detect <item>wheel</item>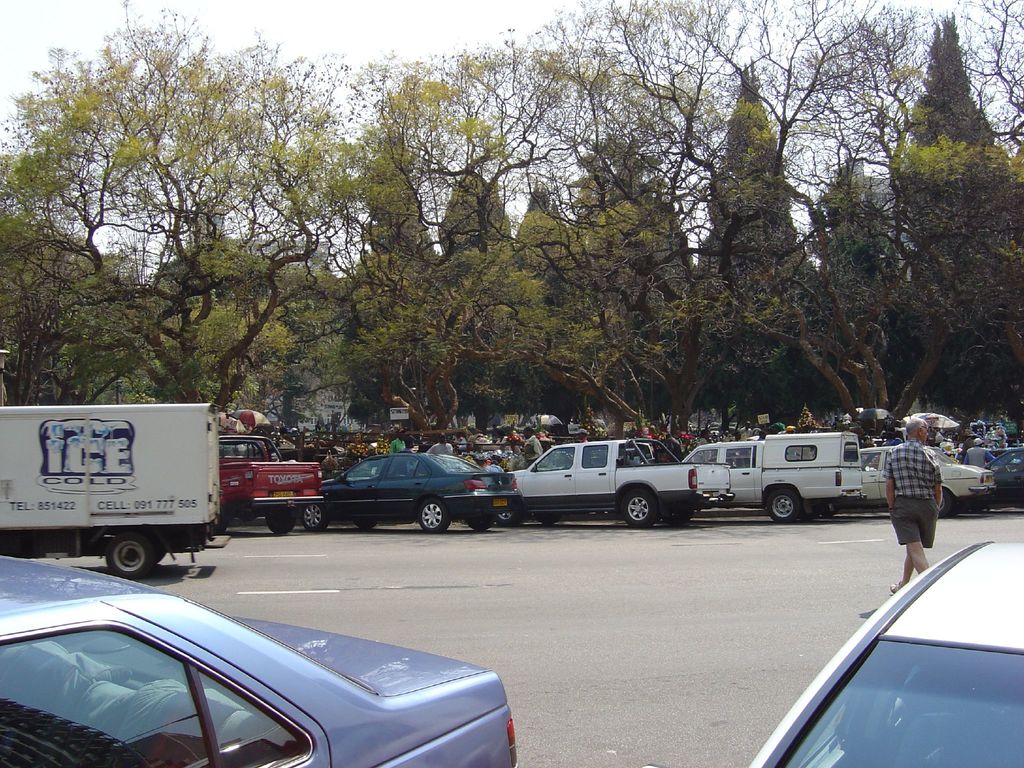
<bbox>942, 490, 951, 518</bbox>
